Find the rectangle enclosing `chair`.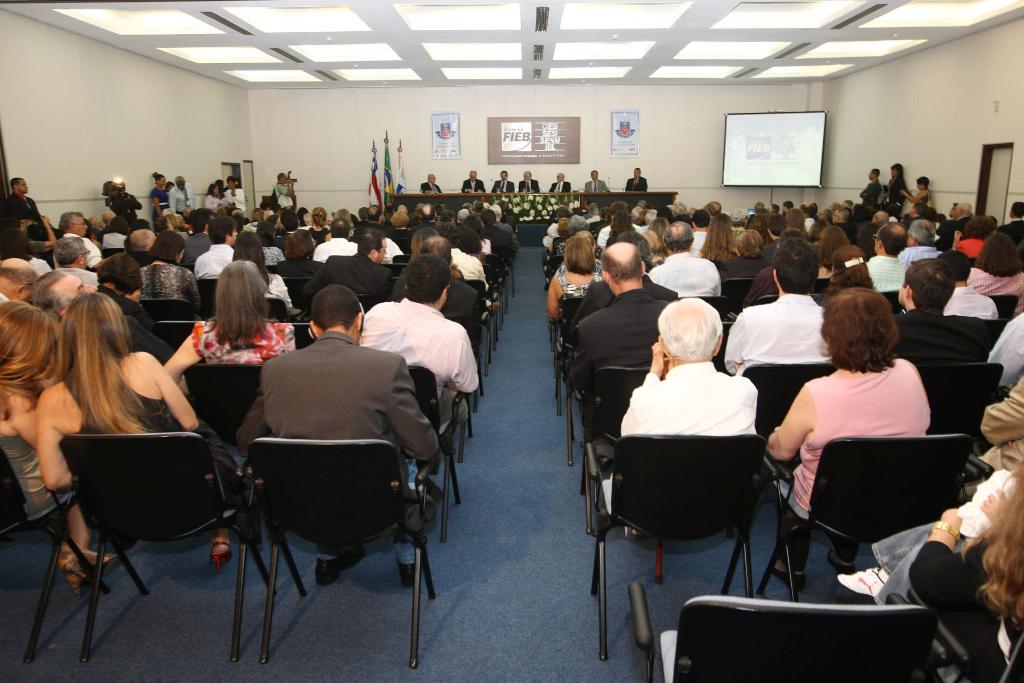
(left=632, top=579, right=938, bottom=682).
